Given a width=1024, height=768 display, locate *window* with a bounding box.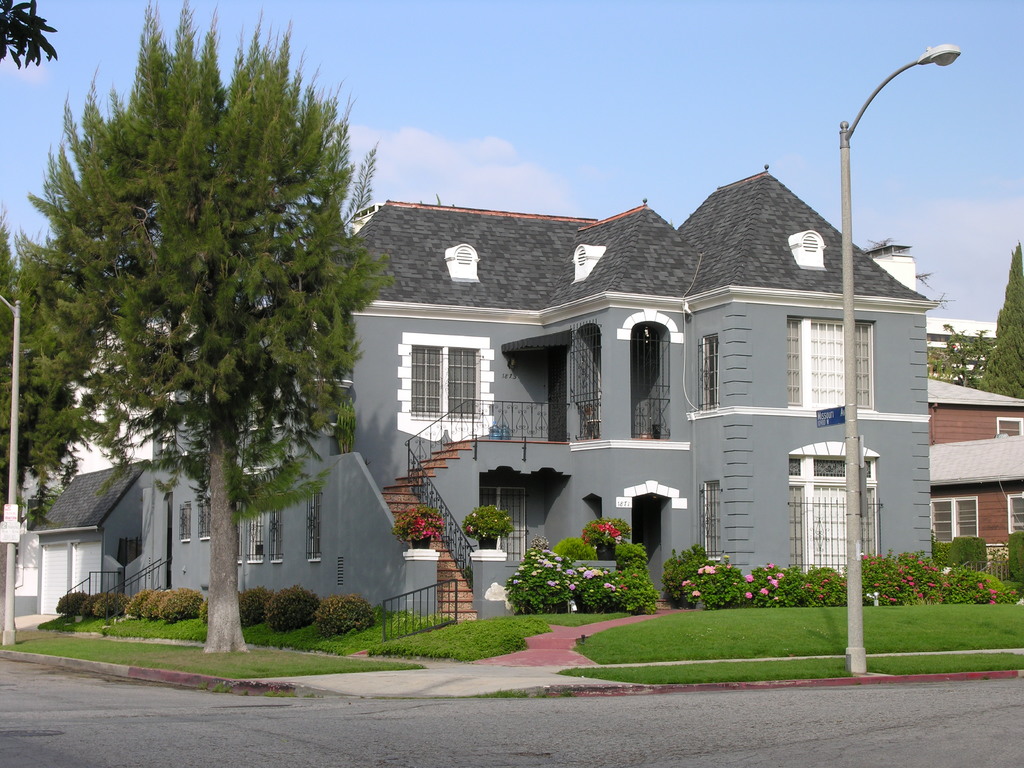
Located: 404/336/484/420.
